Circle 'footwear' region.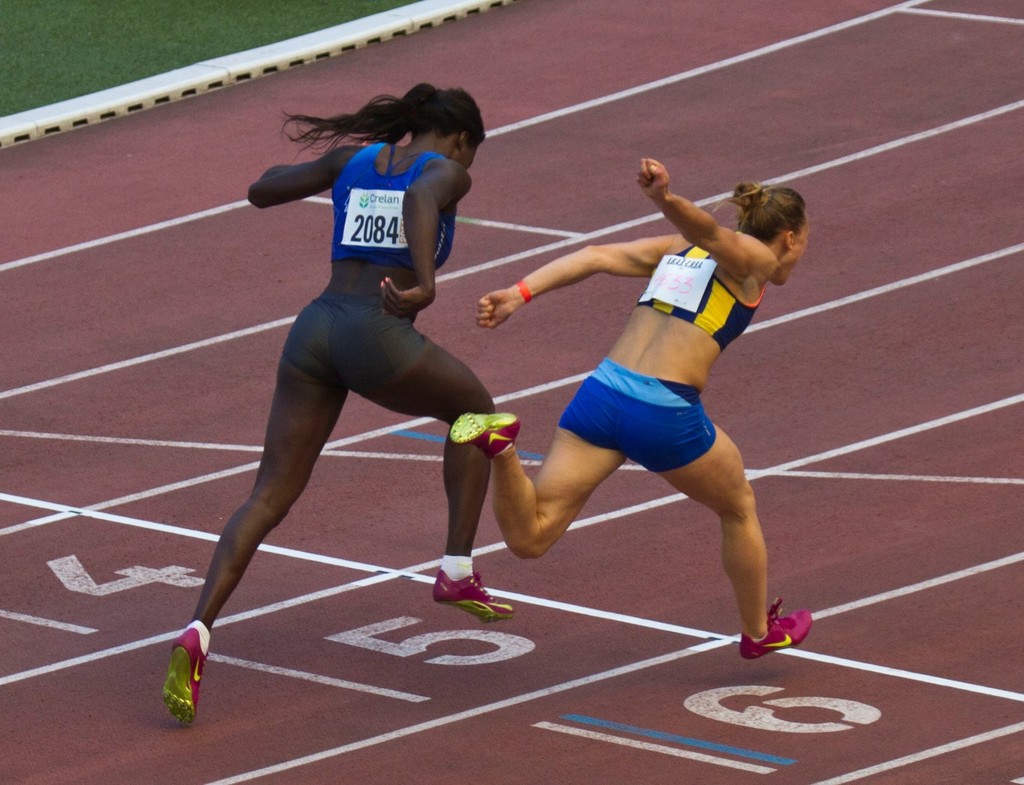
Region: {"left": 452, "top": 411, "right": 522, "bottom": 455}.
